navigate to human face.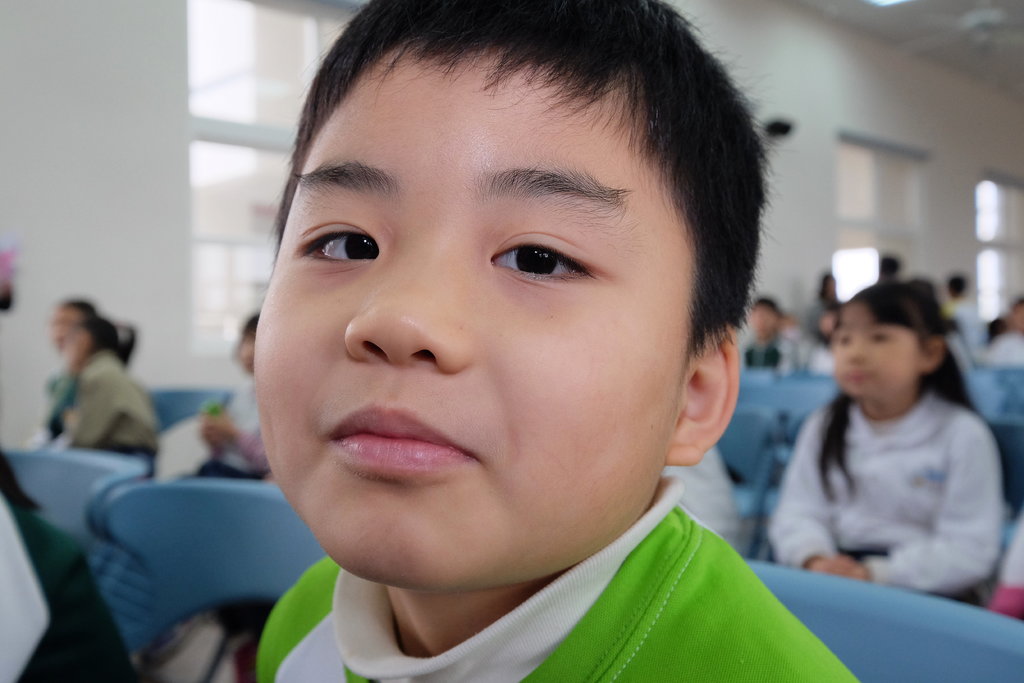
Navigation target: [842,304,923,395].
